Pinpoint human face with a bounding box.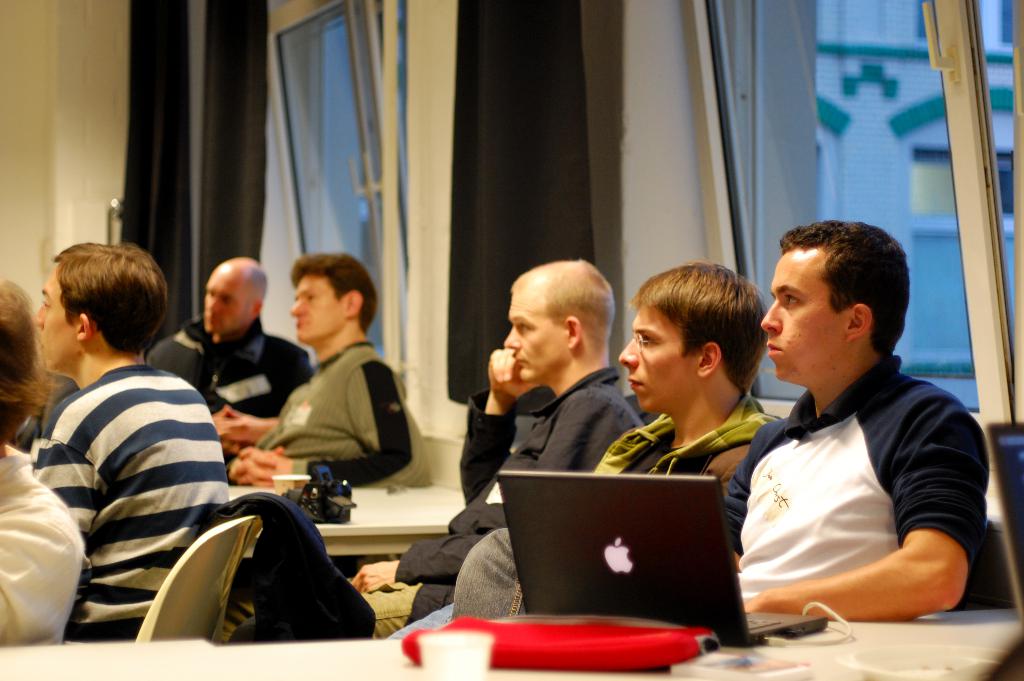
BBox(618, 300, 692, 413).
